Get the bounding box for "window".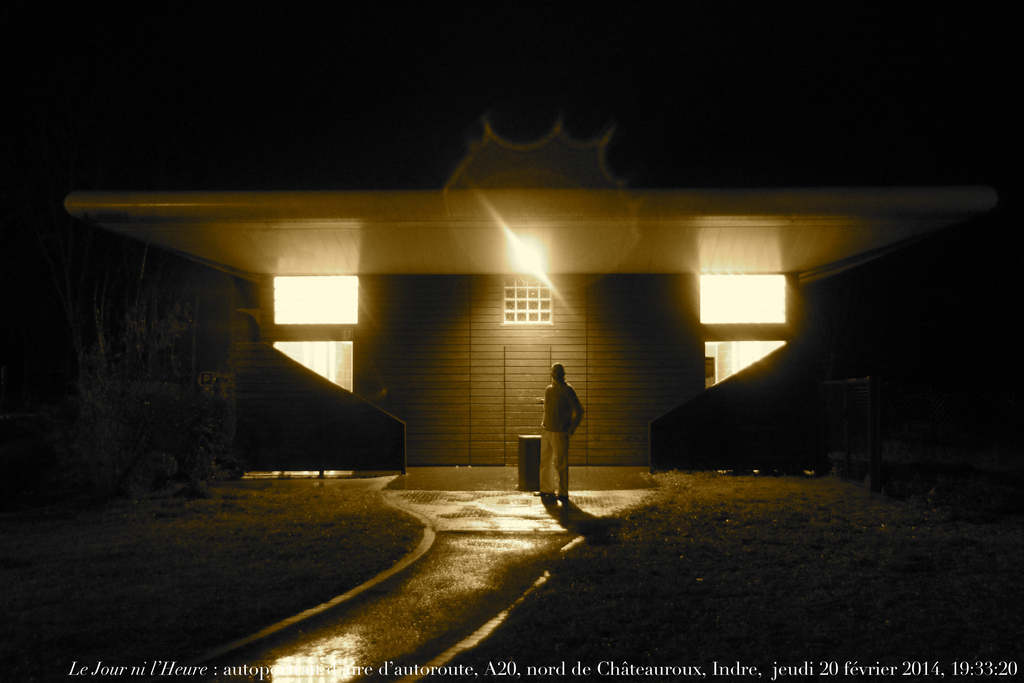
(504, 276, 556, 325).
